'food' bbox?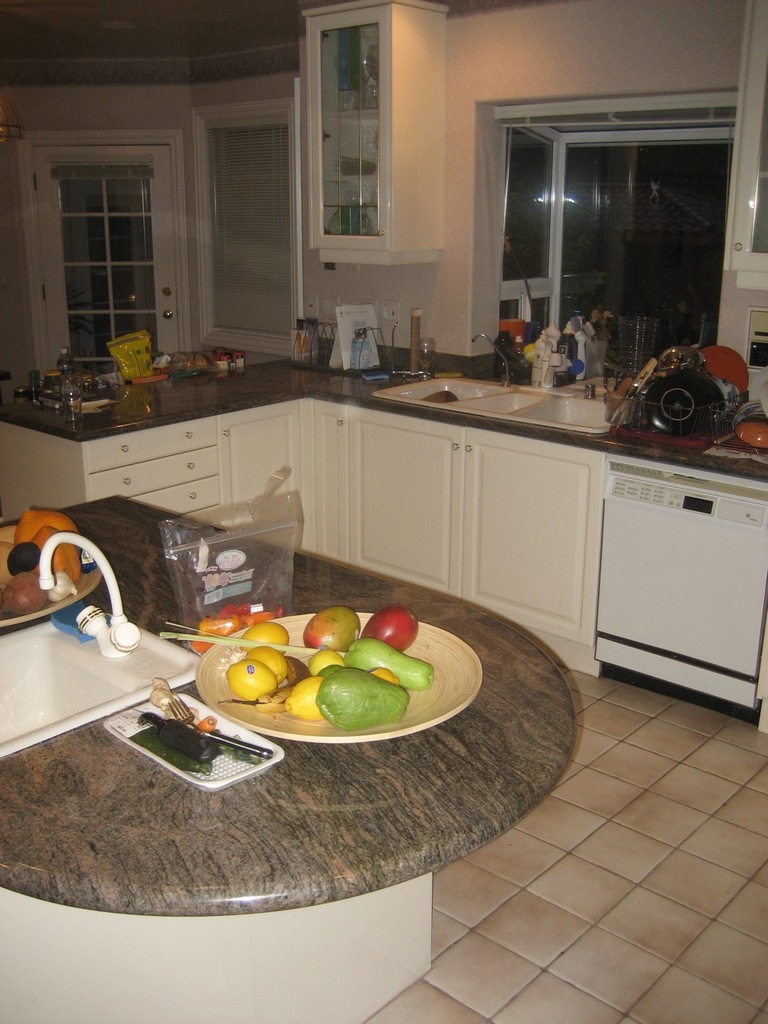
163:614:430:723
